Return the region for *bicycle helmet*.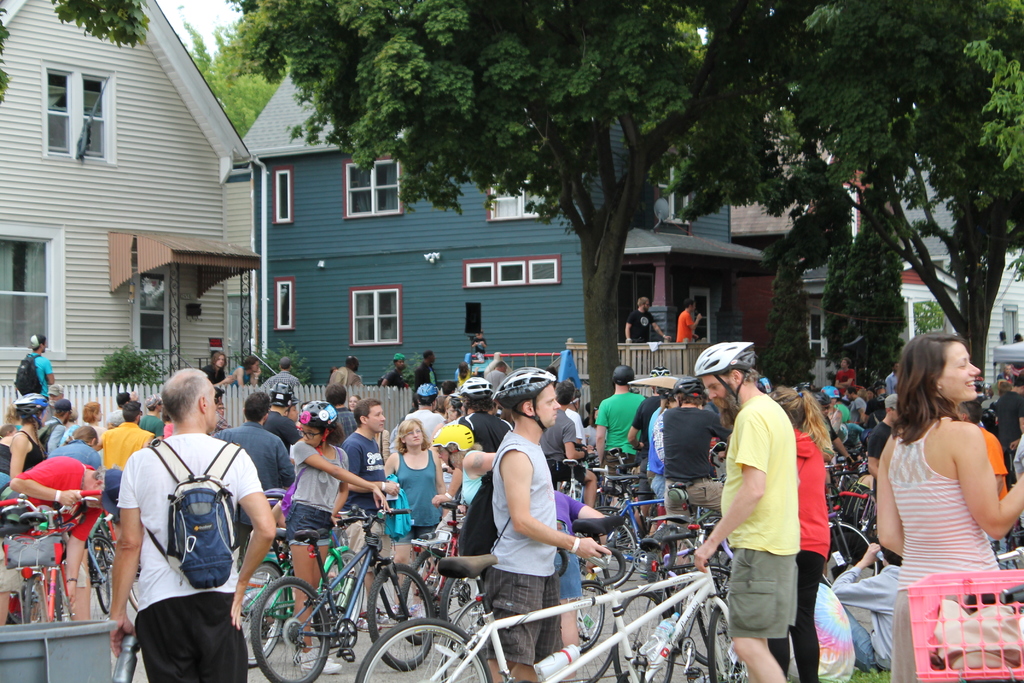
(697, 339, 749, 372).
